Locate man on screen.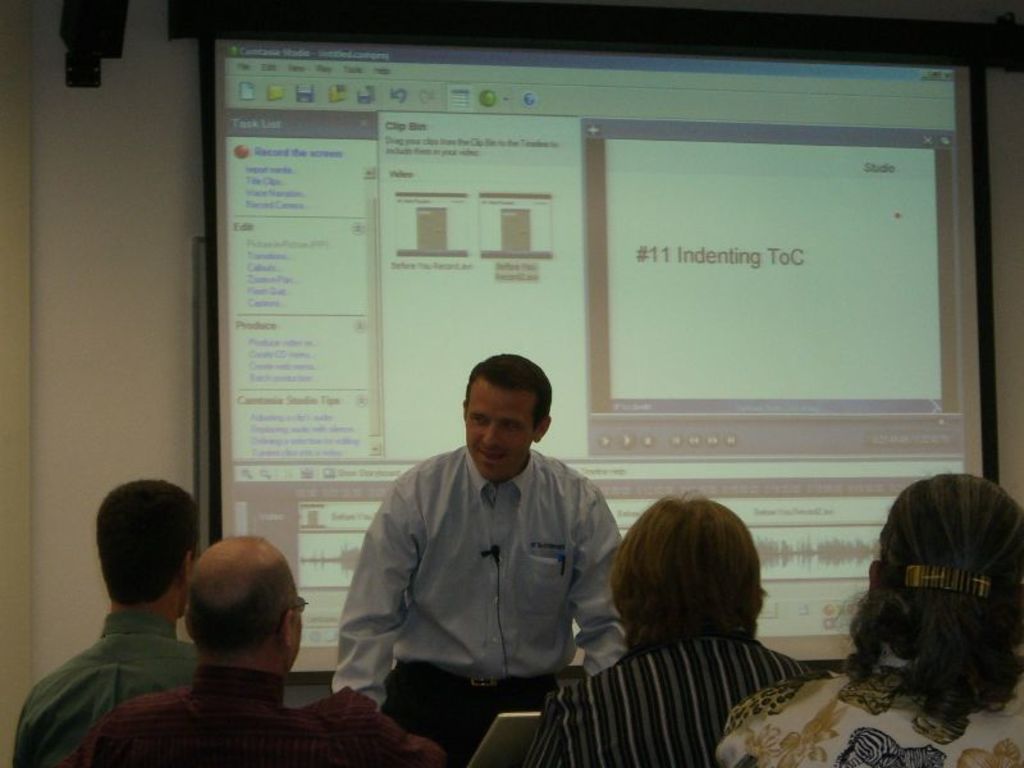
On screen at pyautogui.locateOnScreen(728, 480, 1023, 767).
